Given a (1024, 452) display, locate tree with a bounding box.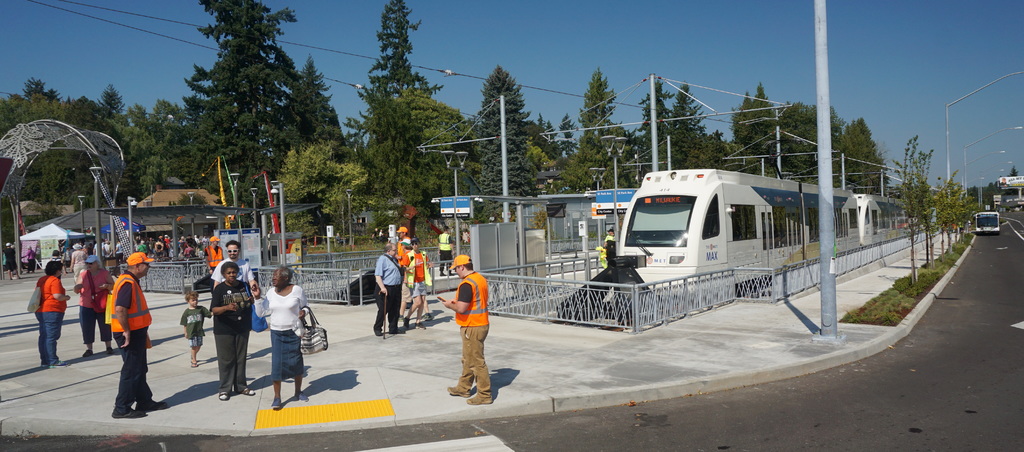
Located: crop(289, 61, 349, 145).
